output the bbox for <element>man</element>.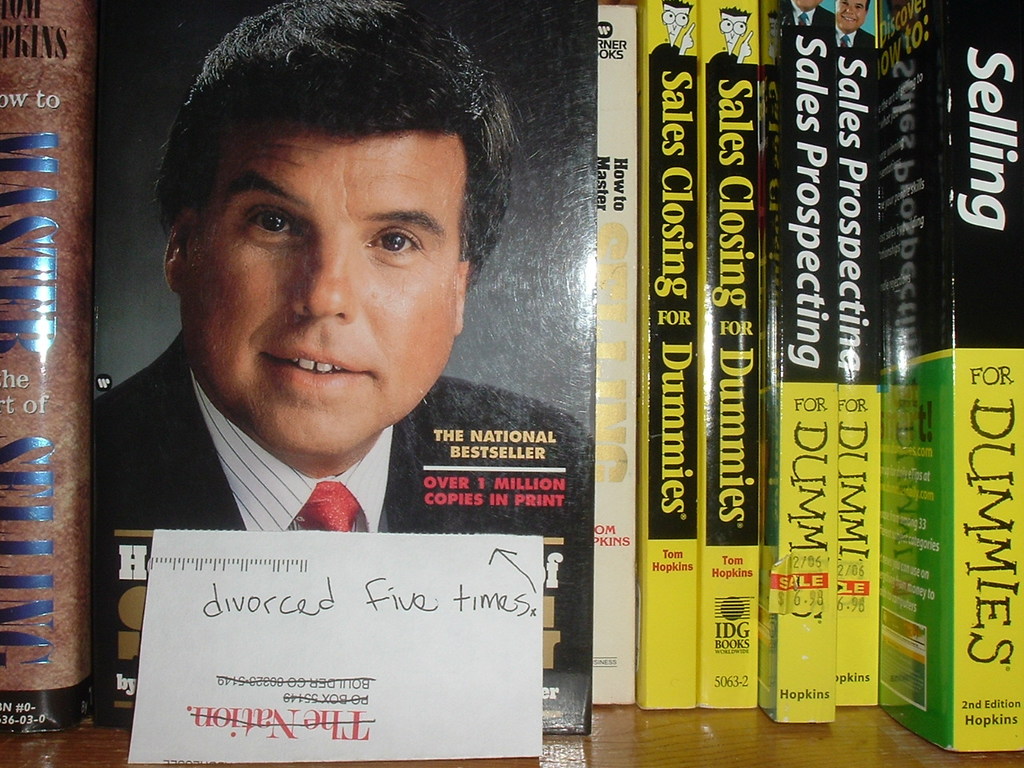
{"left": 78, "top": 64, "right": 587, "bottom": 566}.
